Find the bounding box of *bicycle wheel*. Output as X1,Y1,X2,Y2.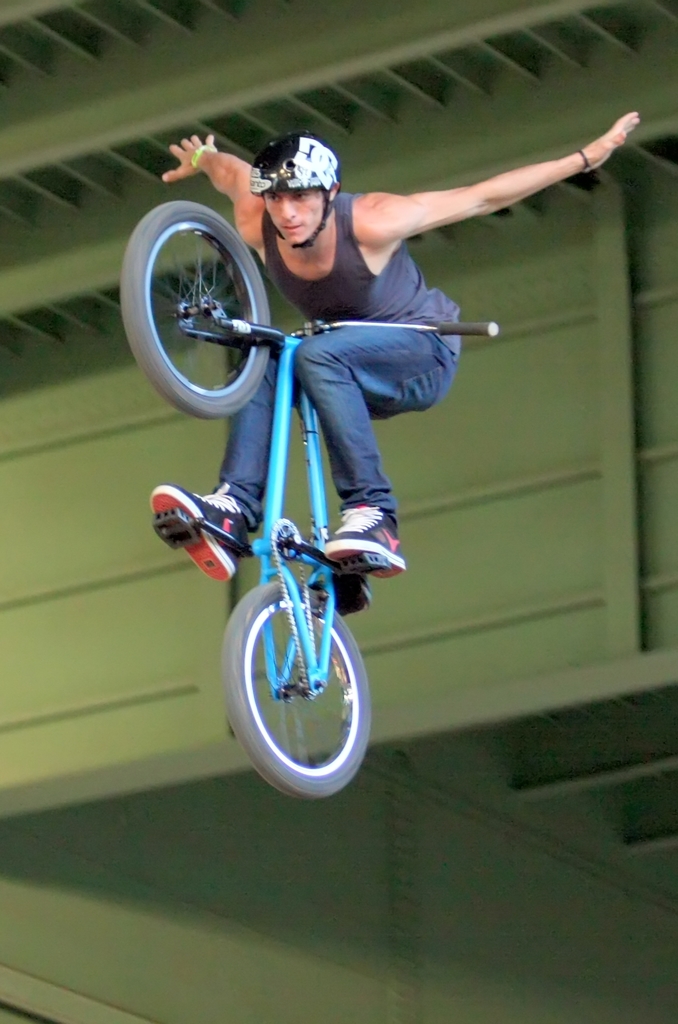
220,580,371,805.
